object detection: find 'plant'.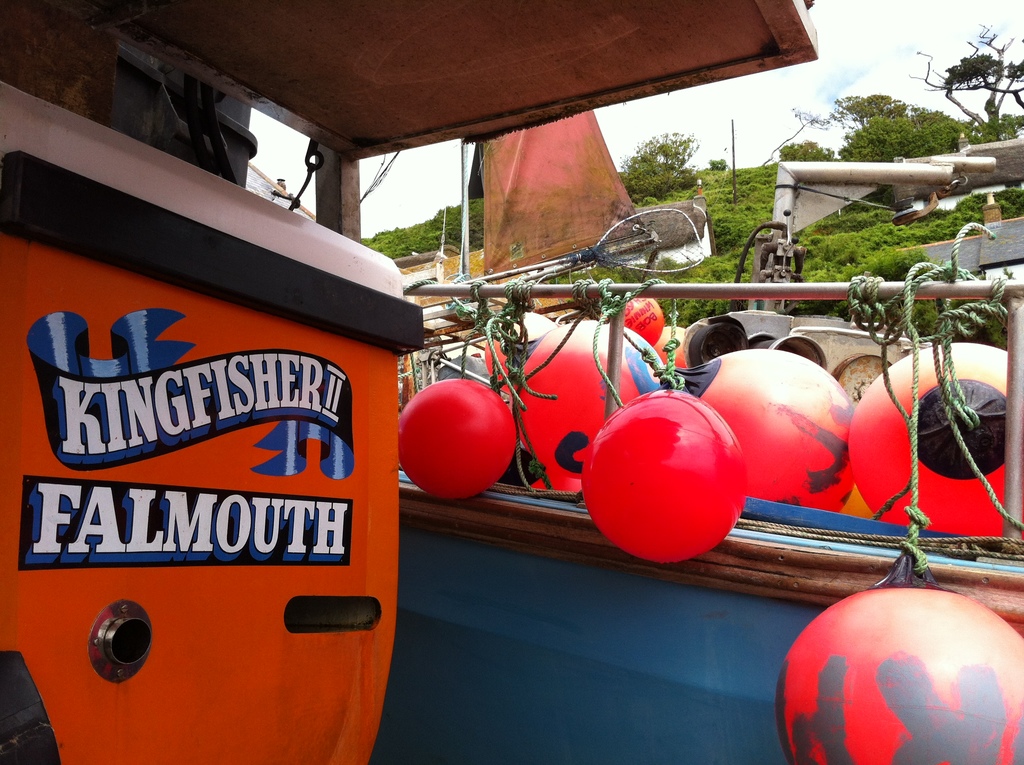
(851,245,946,290).
